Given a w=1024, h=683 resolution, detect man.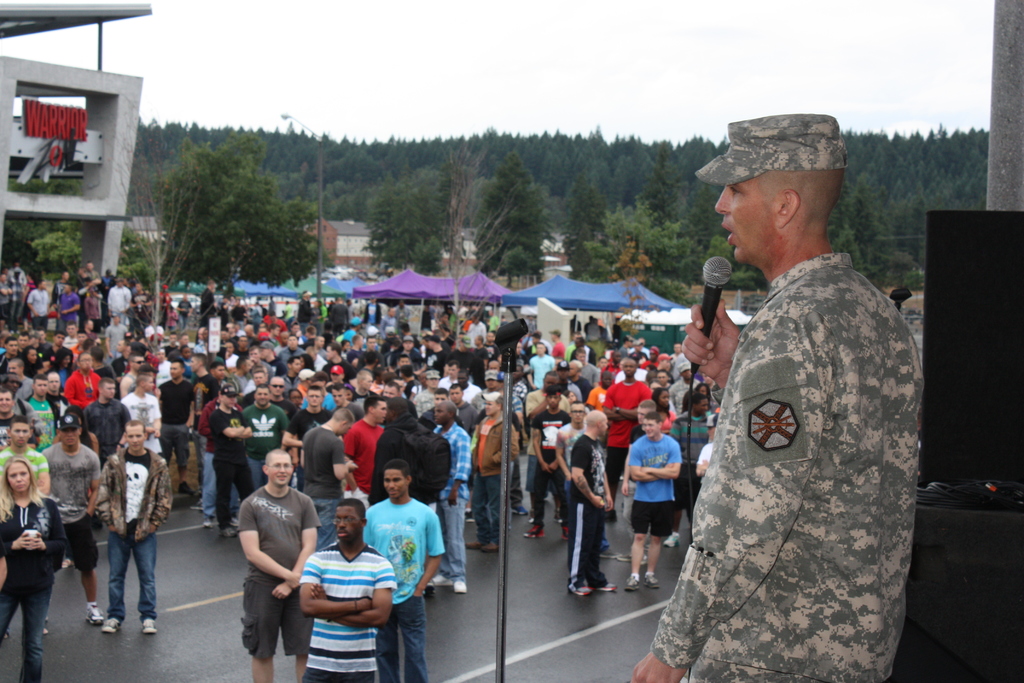
190,325,514,419.
